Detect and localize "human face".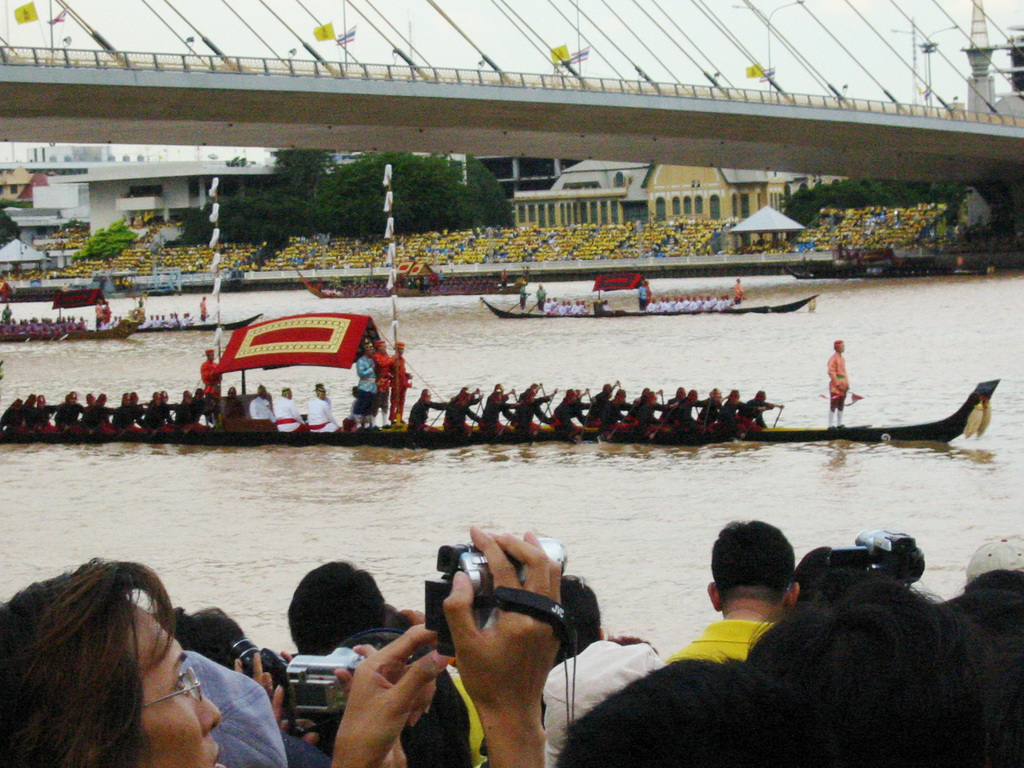
Localized at 132,604,237,767.
